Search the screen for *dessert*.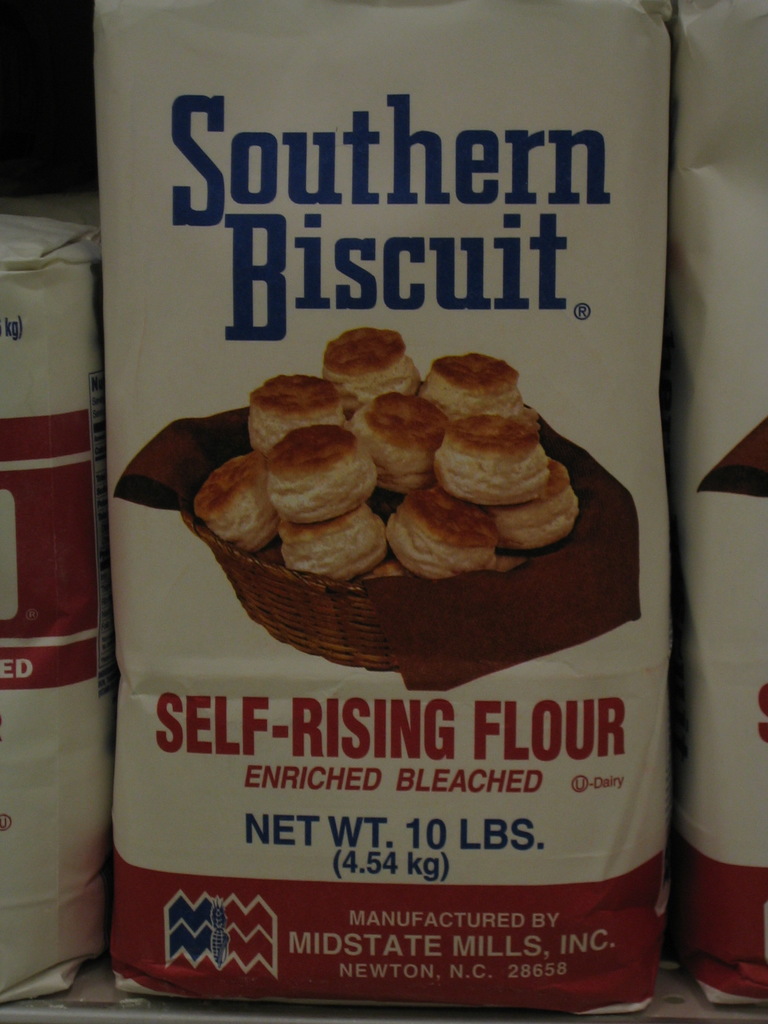
Found at bbox=[278, 499, 388, 580].
